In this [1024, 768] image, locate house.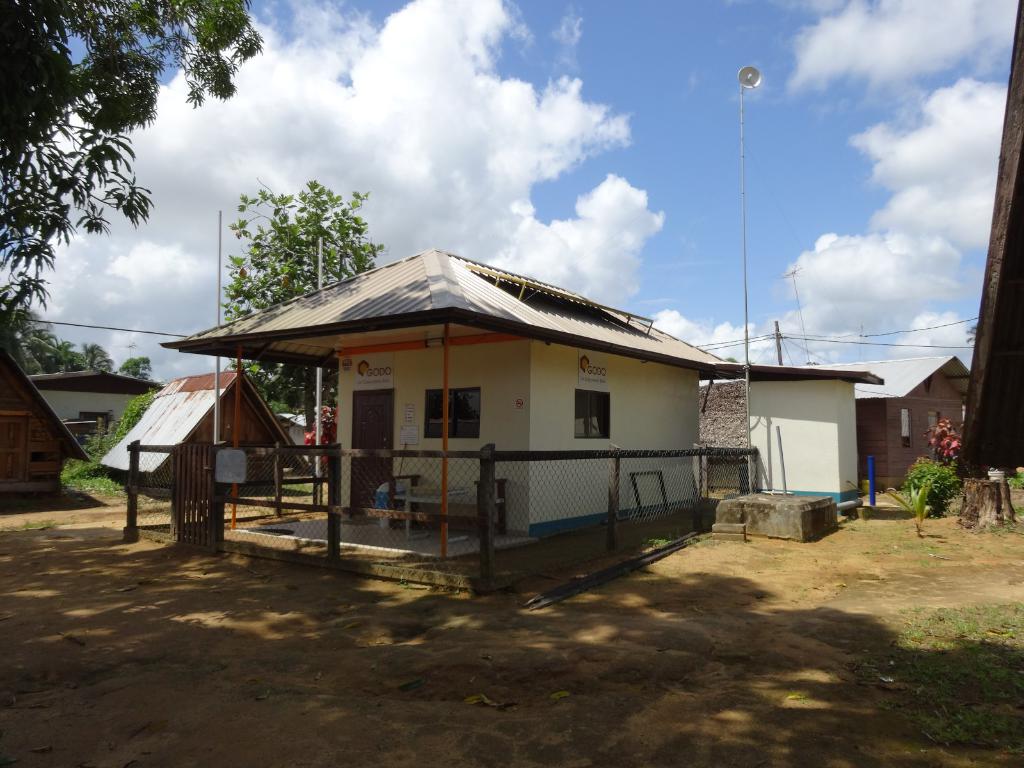
Bounding box: region(728, 362, 897, 516).
